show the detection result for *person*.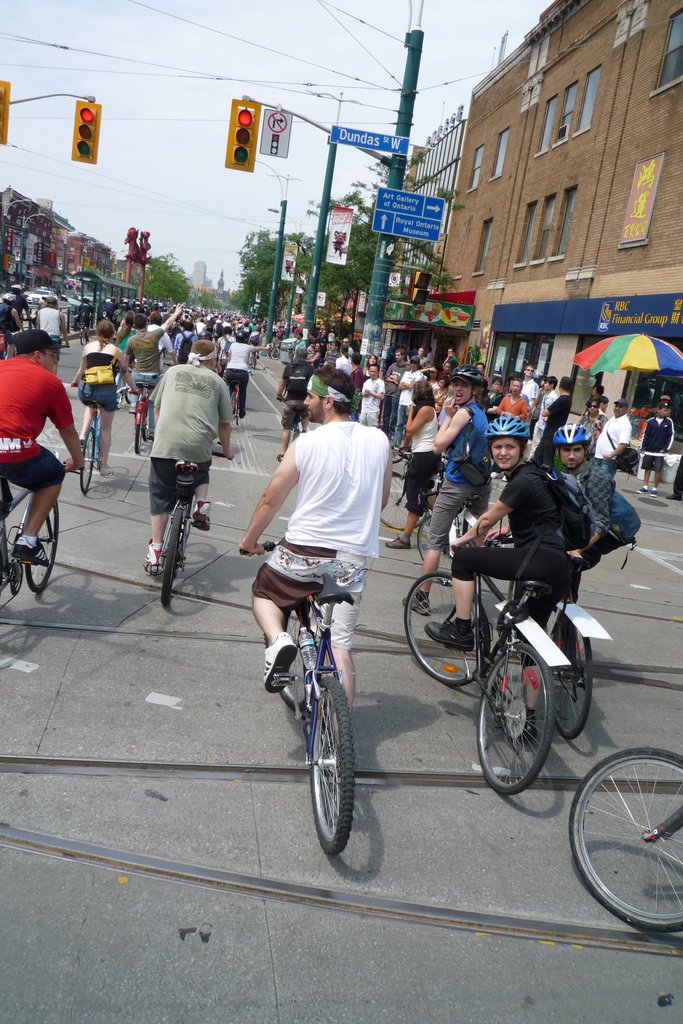
[542,379,572,463].
